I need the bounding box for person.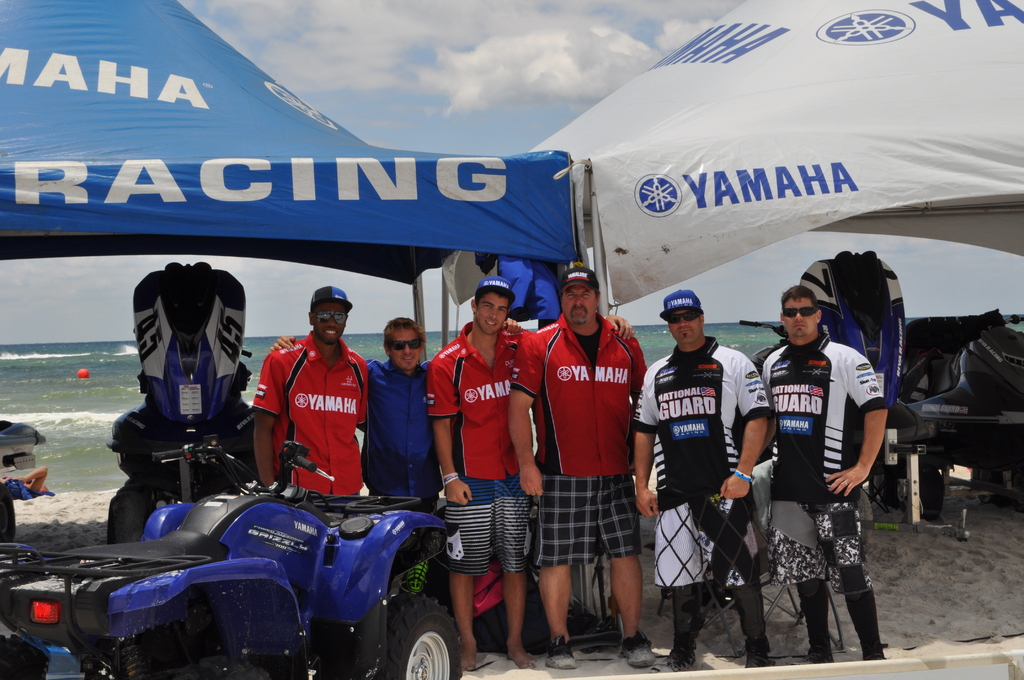
Here it is: <box>763,284,890,666</box>.
